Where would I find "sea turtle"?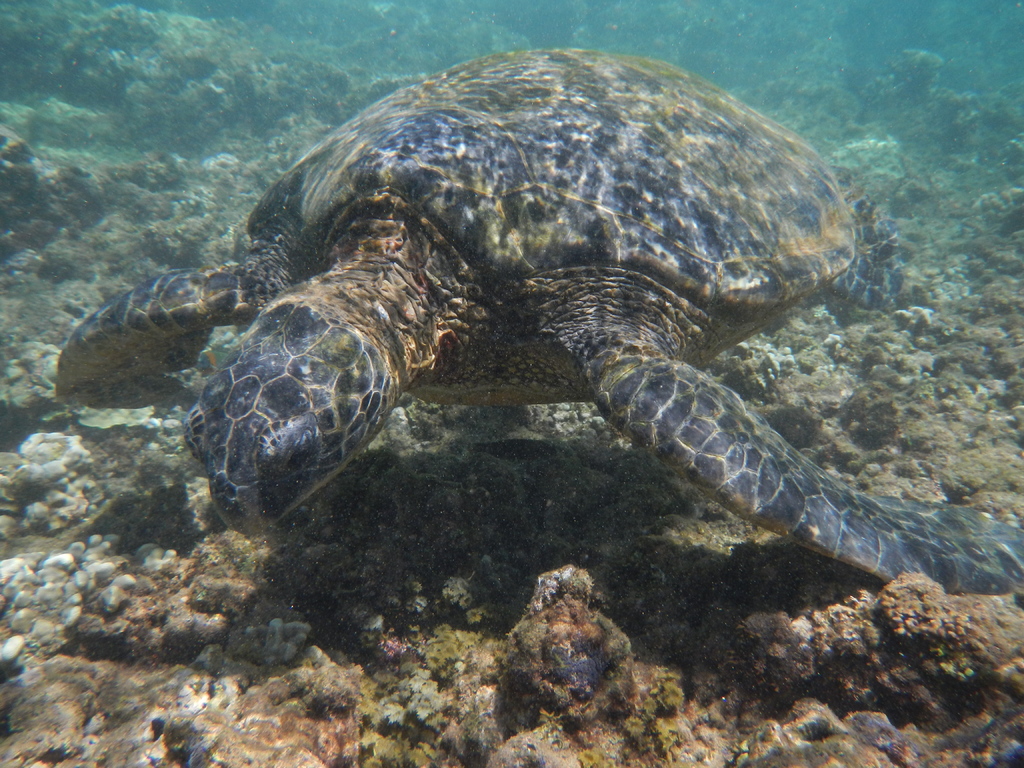
At x1=57, y1=51, x2=1023, y2=584.
